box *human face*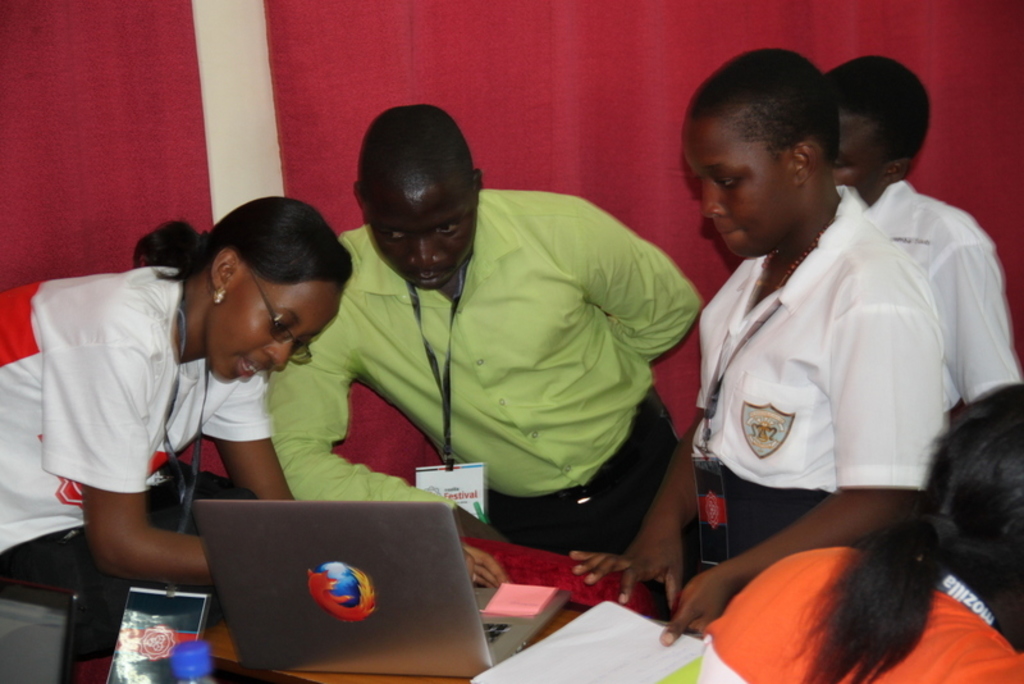
(212, 273, 347, 387)
